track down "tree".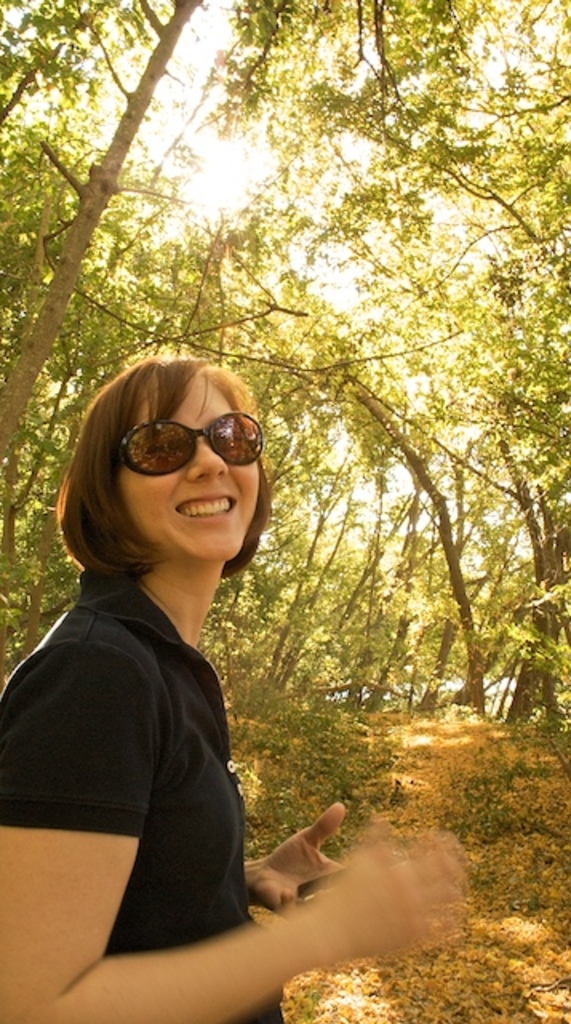
Tracked to 0/0/461/530.
